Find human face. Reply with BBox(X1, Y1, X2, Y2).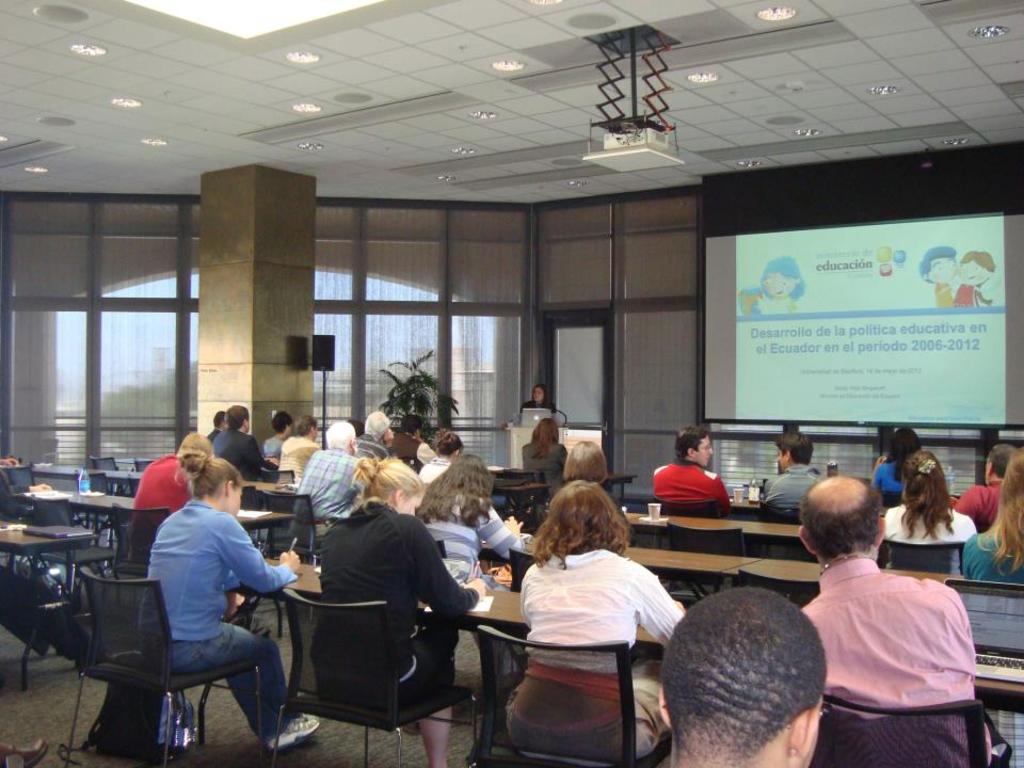
BBox(982, 446, 1020, 482).
